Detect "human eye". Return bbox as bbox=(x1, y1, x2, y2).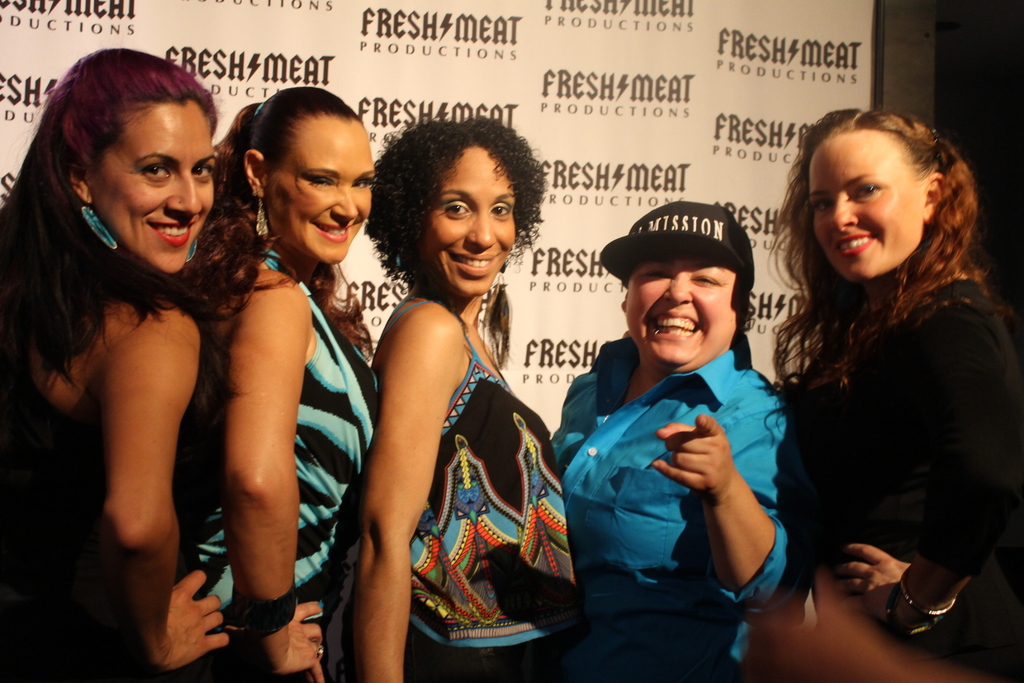
bbox=(306, 177, 333, 188).
